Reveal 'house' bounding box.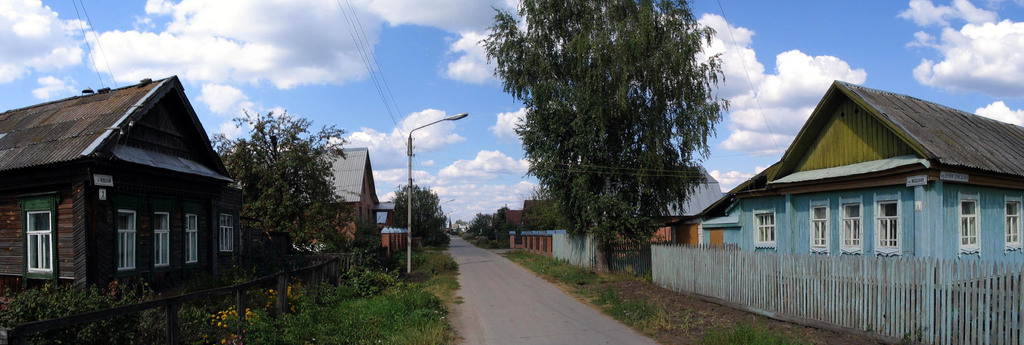
Revealed: 665,158,723,220.
